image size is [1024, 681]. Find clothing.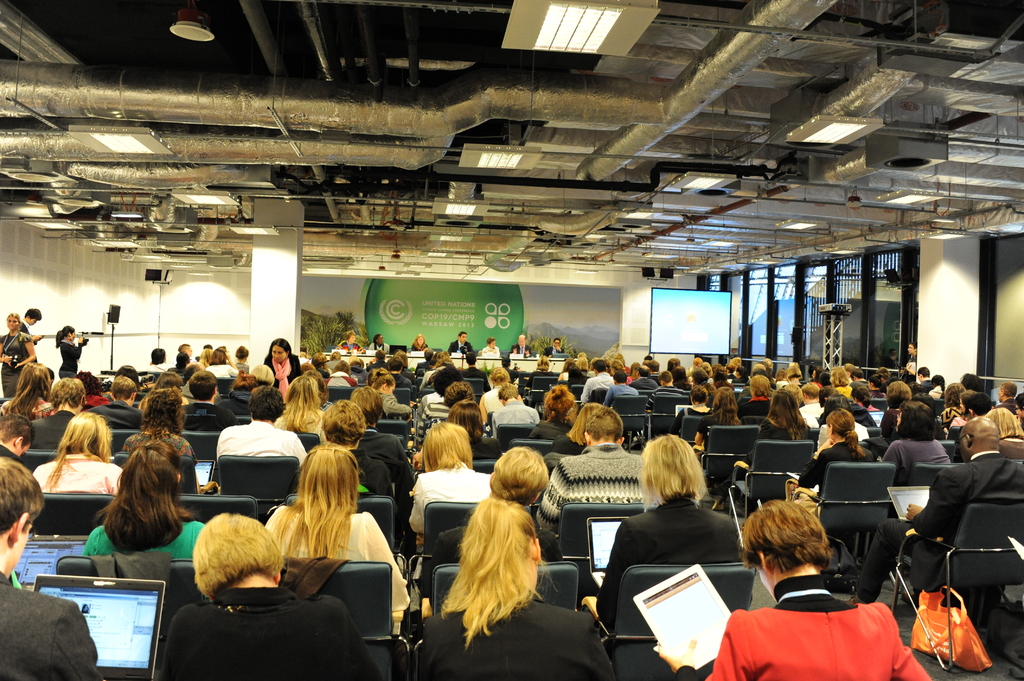
28:458:111:496.
